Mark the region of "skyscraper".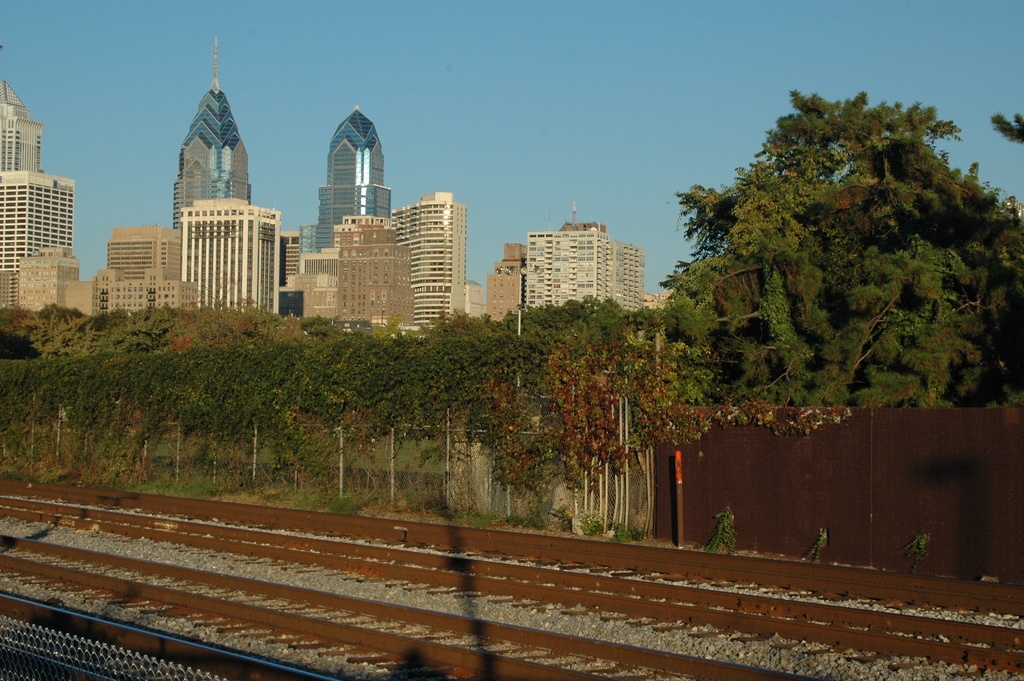
Region: (x1=167, y1=35, x2=253, y2=226).
